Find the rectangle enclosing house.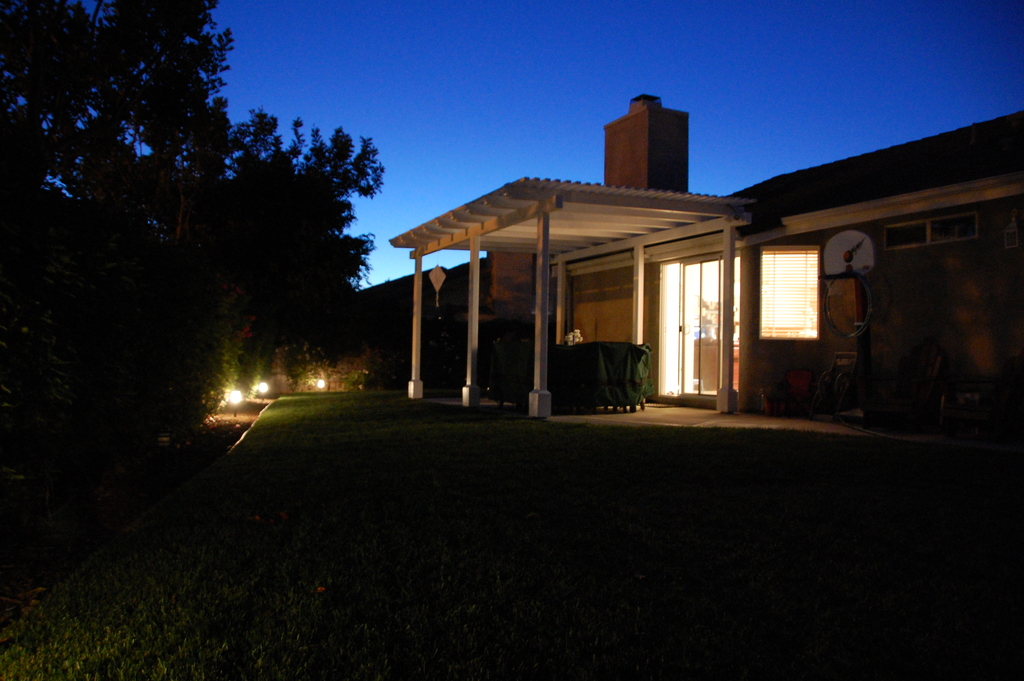
pyautogui.locateOnScreen(353, 92, 1022, 421).
